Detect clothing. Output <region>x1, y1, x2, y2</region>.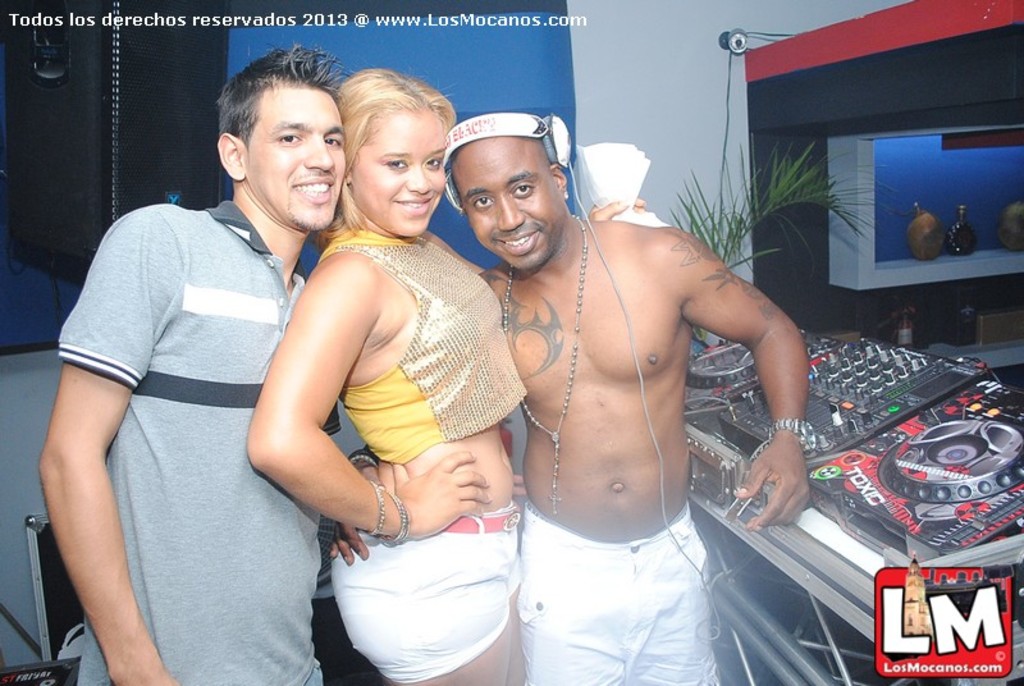
<region>312, 228, 529, 461</region>.
